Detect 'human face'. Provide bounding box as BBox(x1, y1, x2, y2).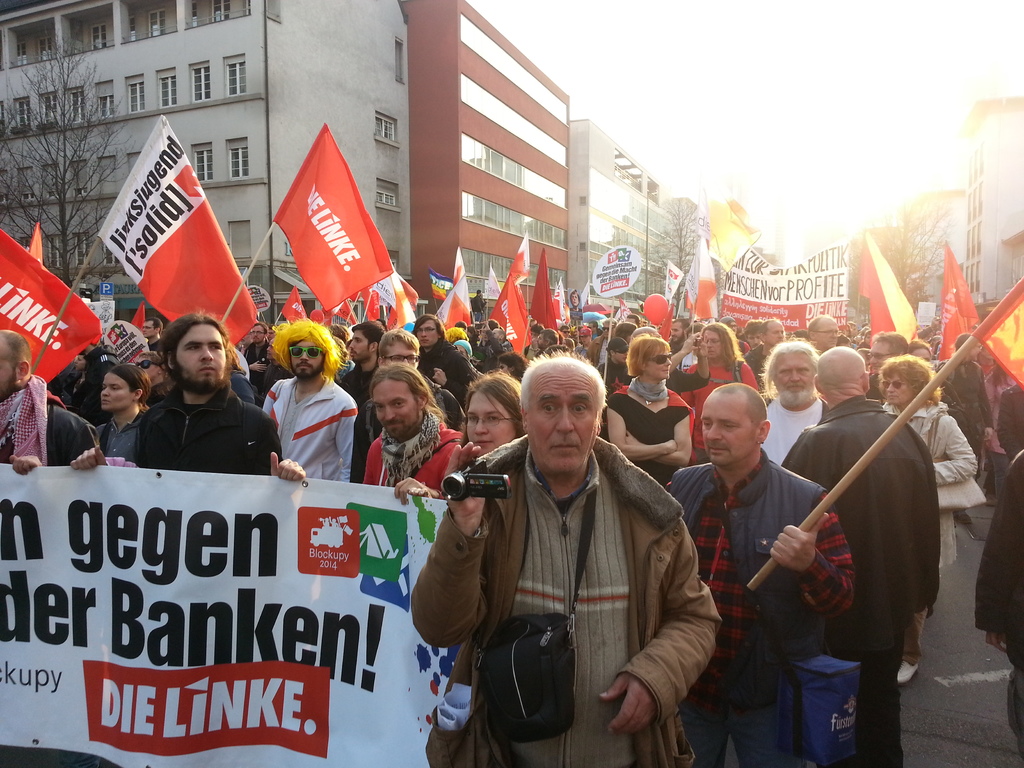
BBox(816, 316, 840, 349).
